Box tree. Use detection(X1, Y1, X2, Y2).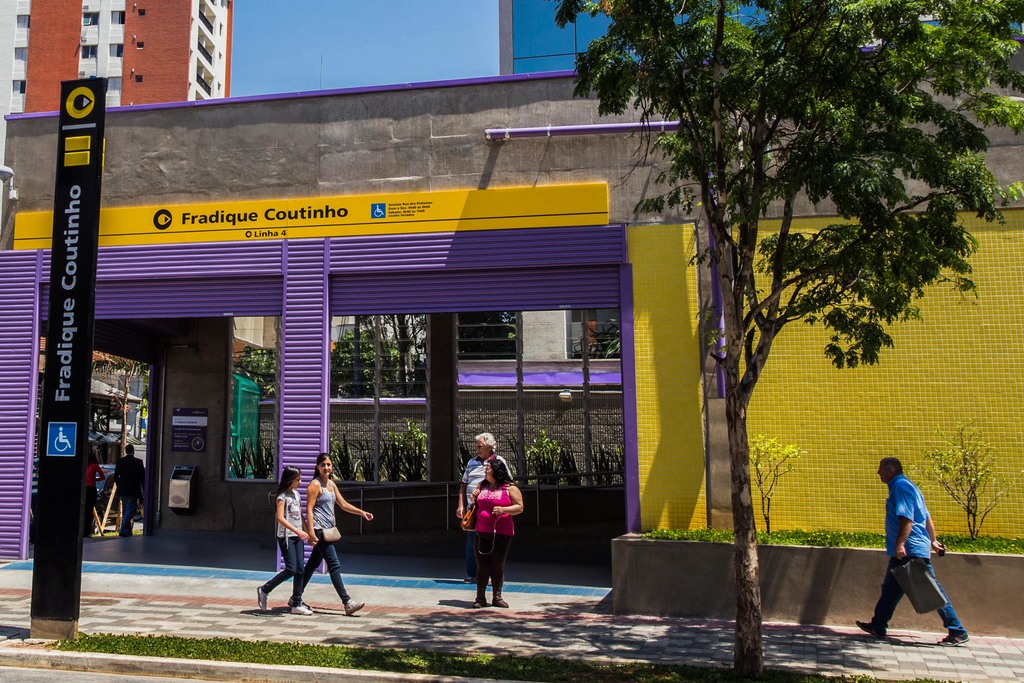
detection(548, 0, 1023, 679).
